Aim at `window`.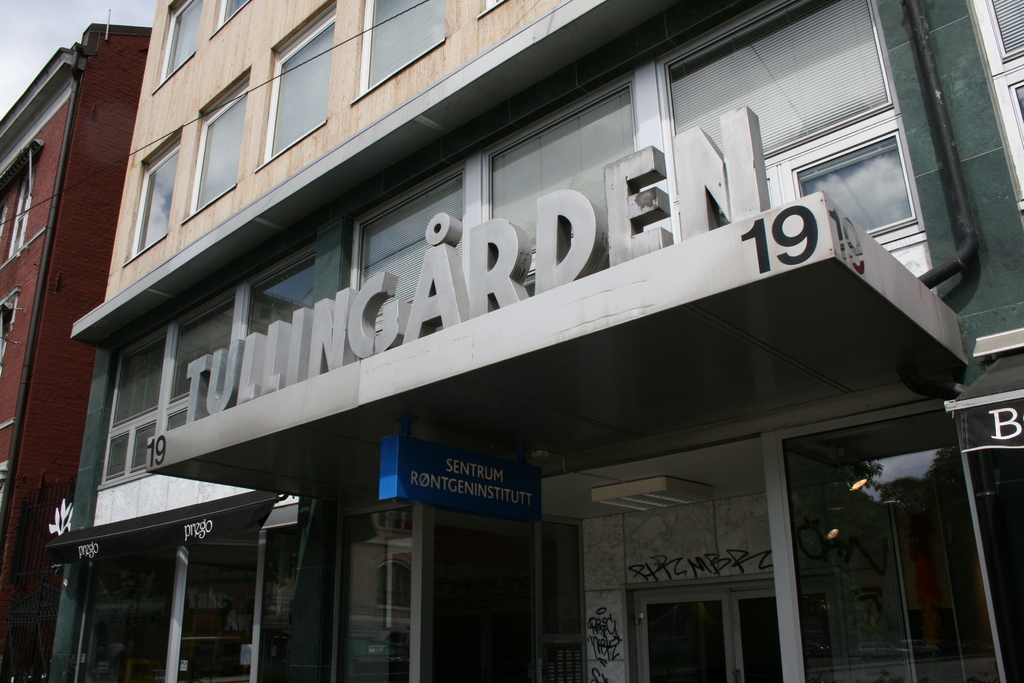
Aimed at 0,284,19,372.
